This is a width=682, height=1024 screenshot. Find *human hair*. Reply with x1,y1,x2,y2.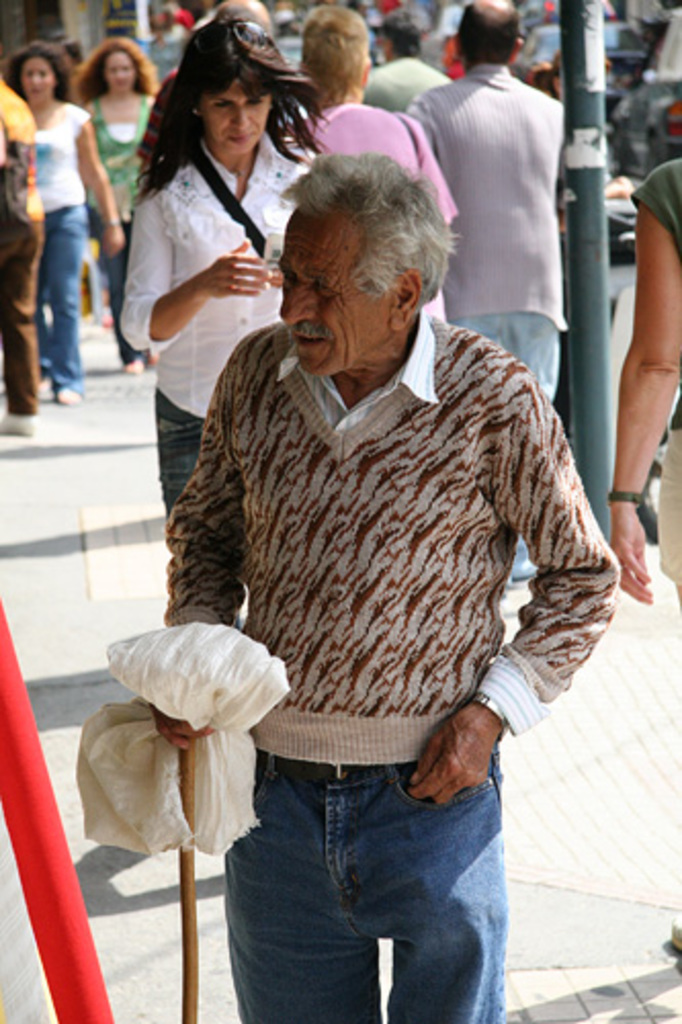
137,23,317,188.
